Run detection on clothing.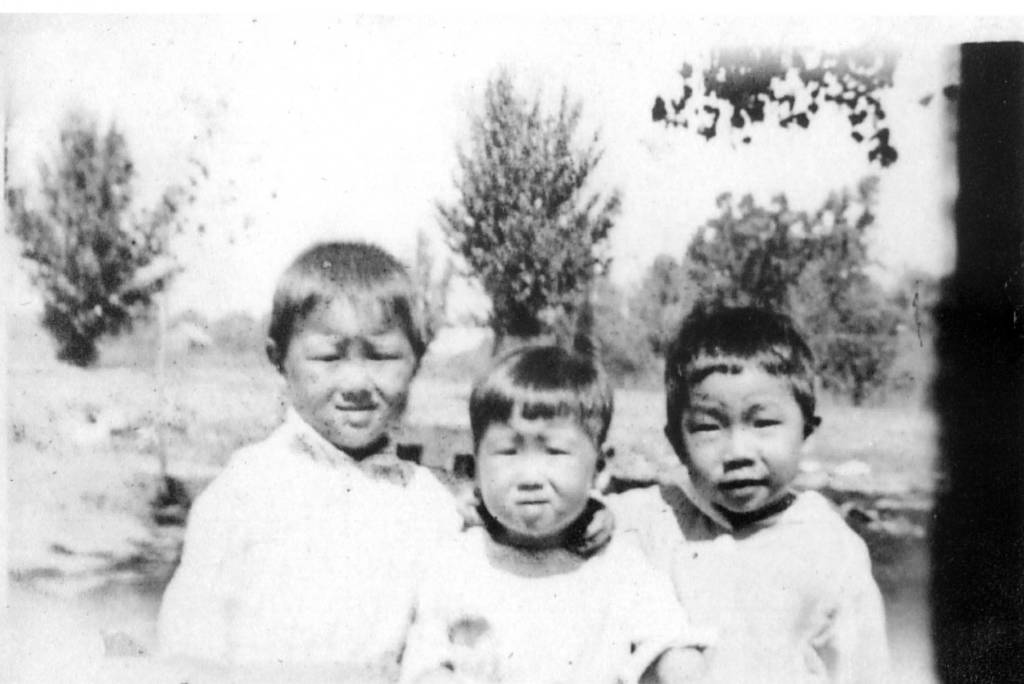
Result: 153/400/468/664.
